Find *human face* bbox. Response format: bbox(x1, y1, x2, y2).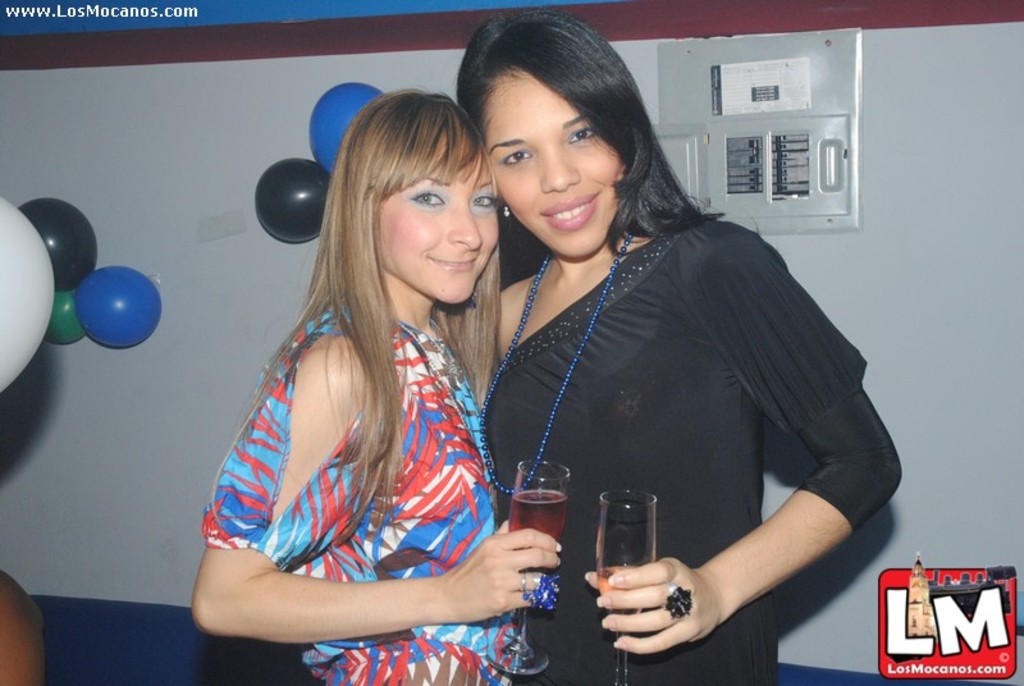
bbox(376, 142, 500, 303).
